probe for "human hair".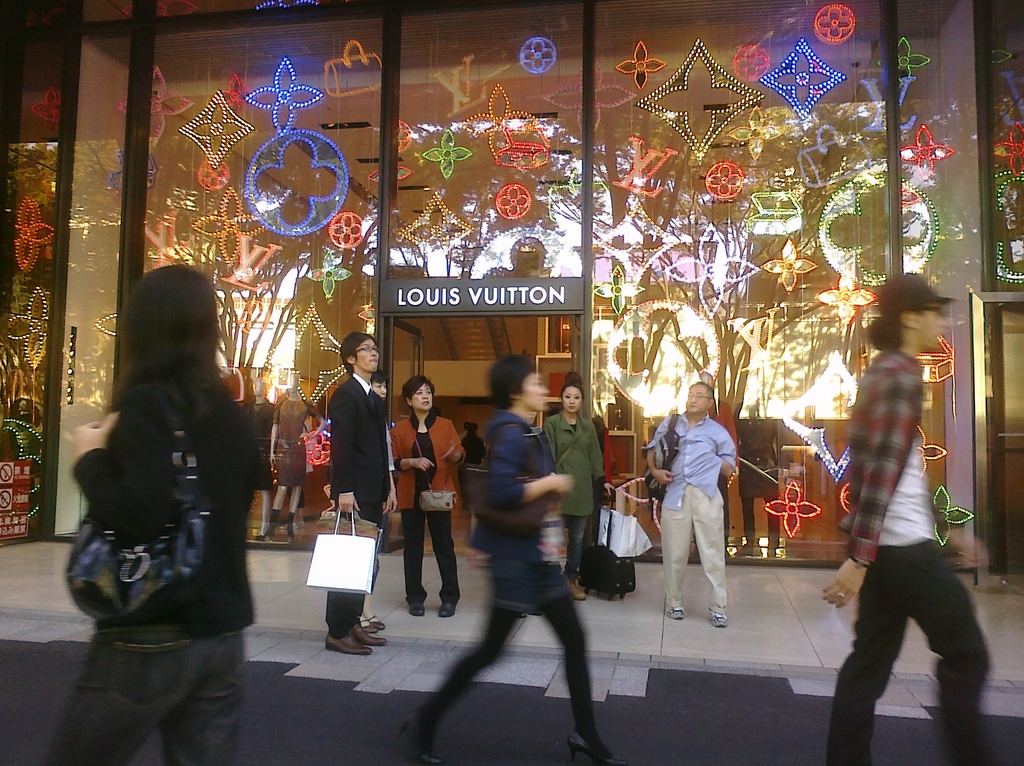
Probe result: bbox(340, 331, 374, 377).
